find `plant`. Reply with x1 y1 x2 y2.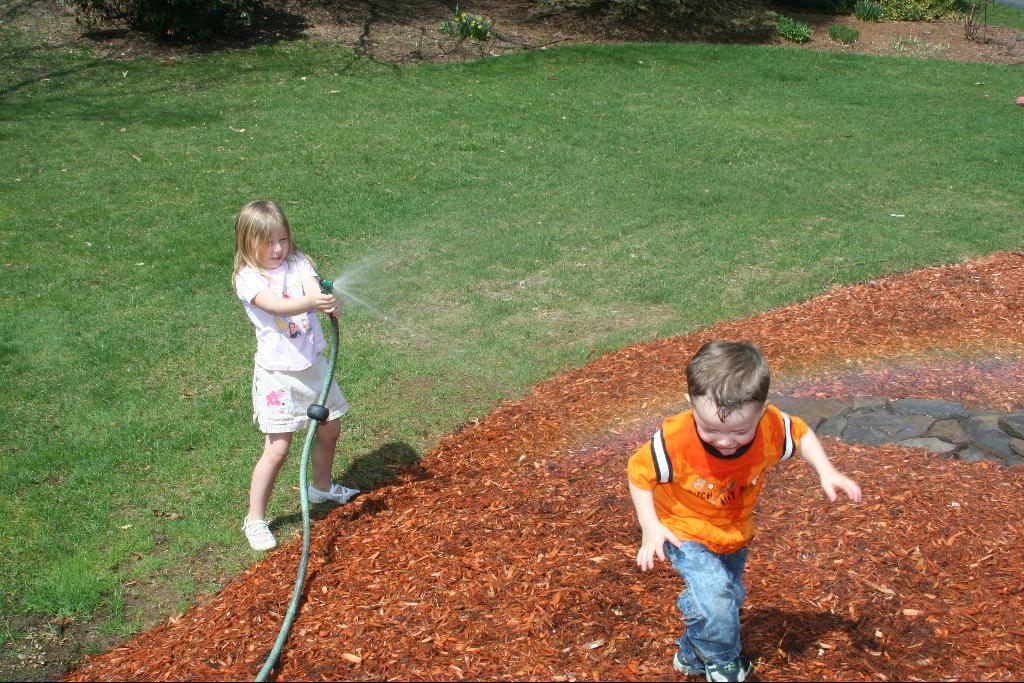
829 20 861 45.
